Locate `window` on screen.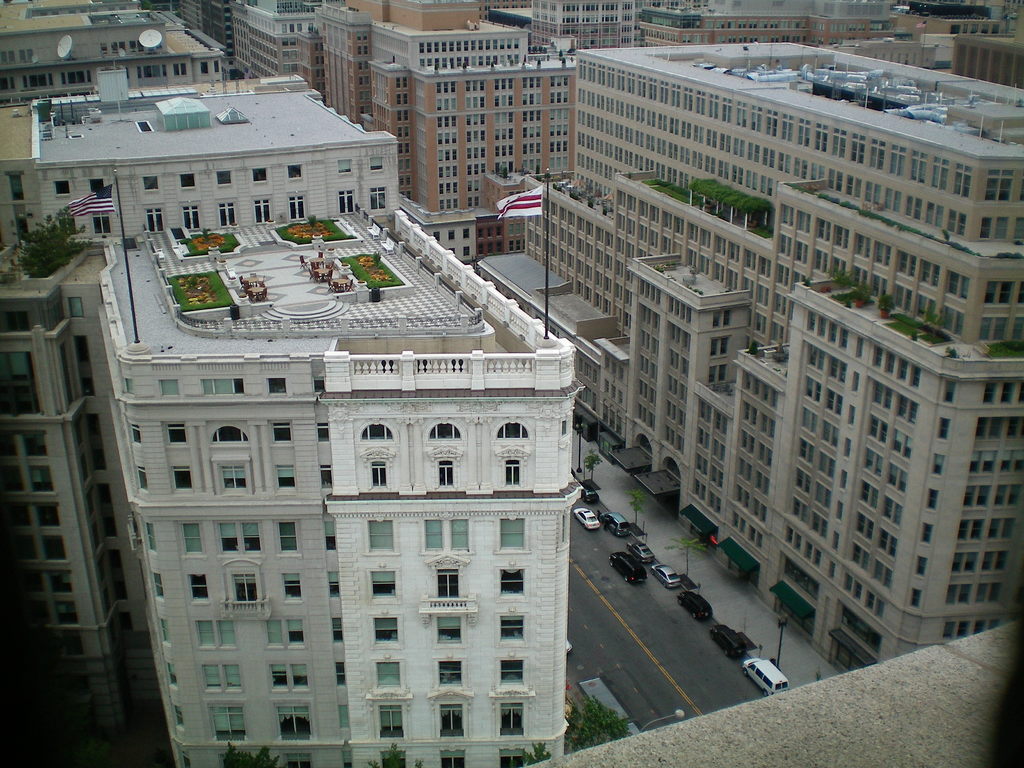
On screen at [left=375, top=619, right=396, bottom=646].
